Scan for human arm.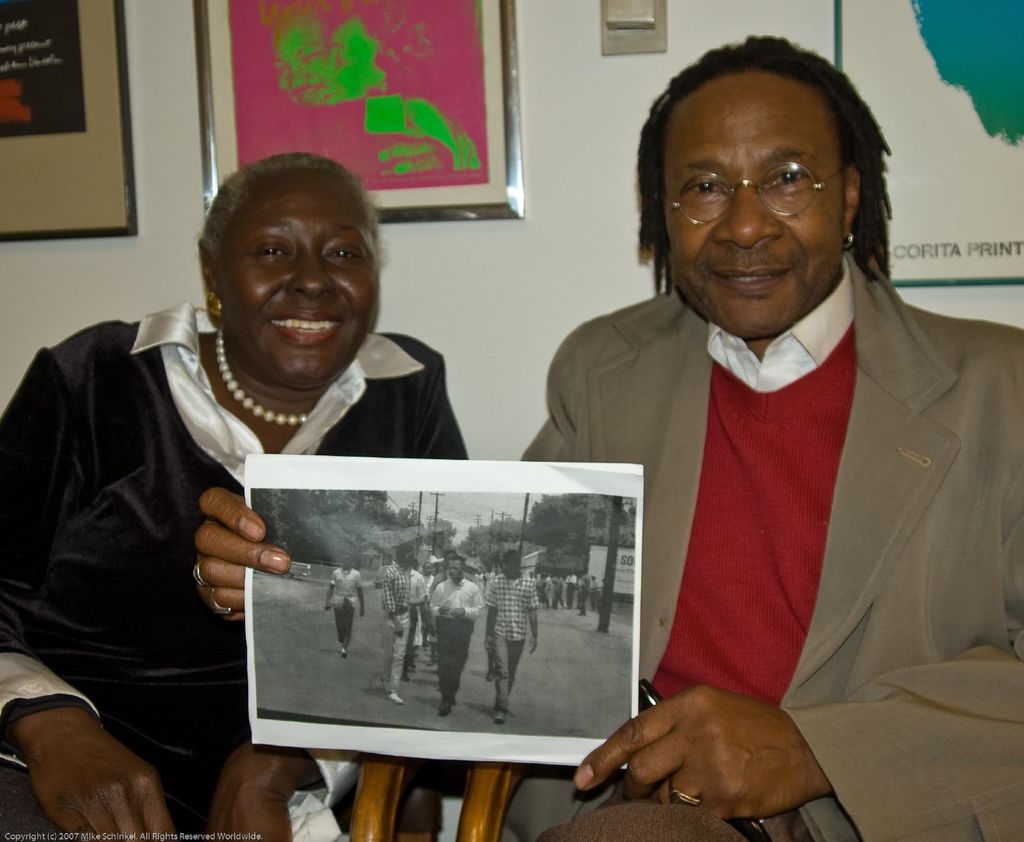
Scan result: bbox=[0, 351, 182, 841].
